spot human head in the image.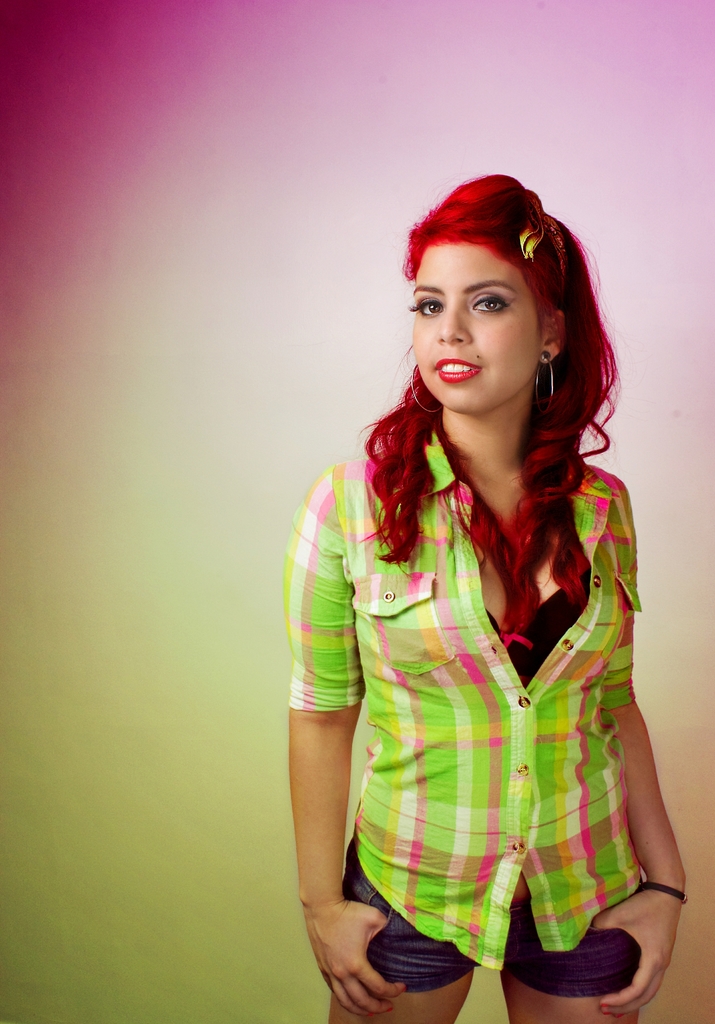
human head found at (400,171,597,419).
